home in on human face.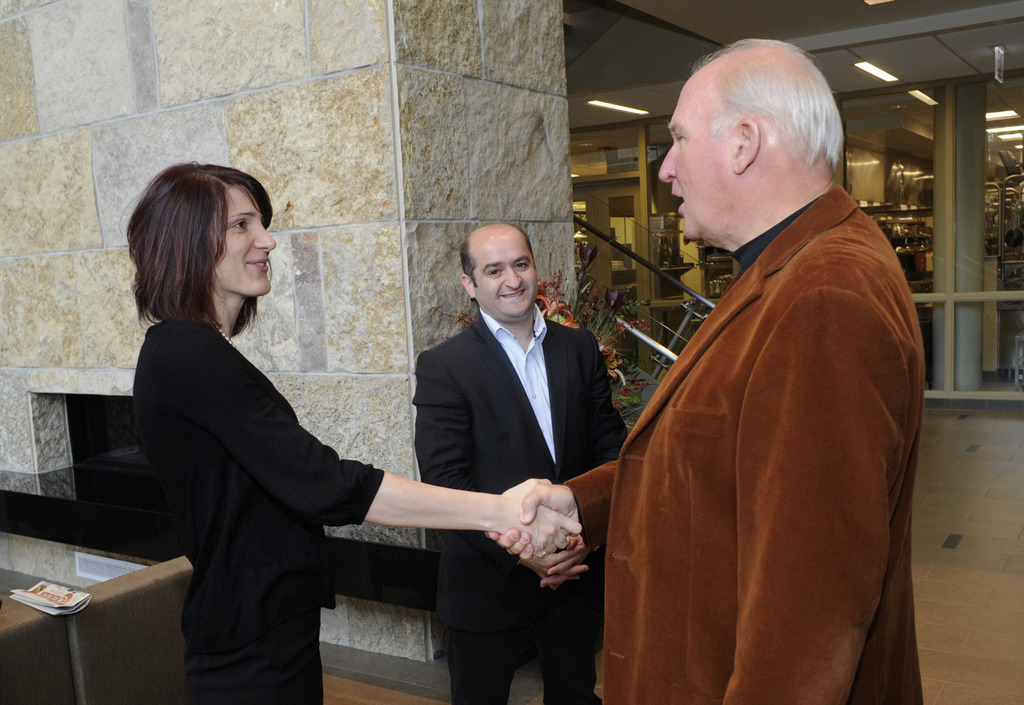
Homed in at (x1=652, y1=61, x2=731, y2=240).
